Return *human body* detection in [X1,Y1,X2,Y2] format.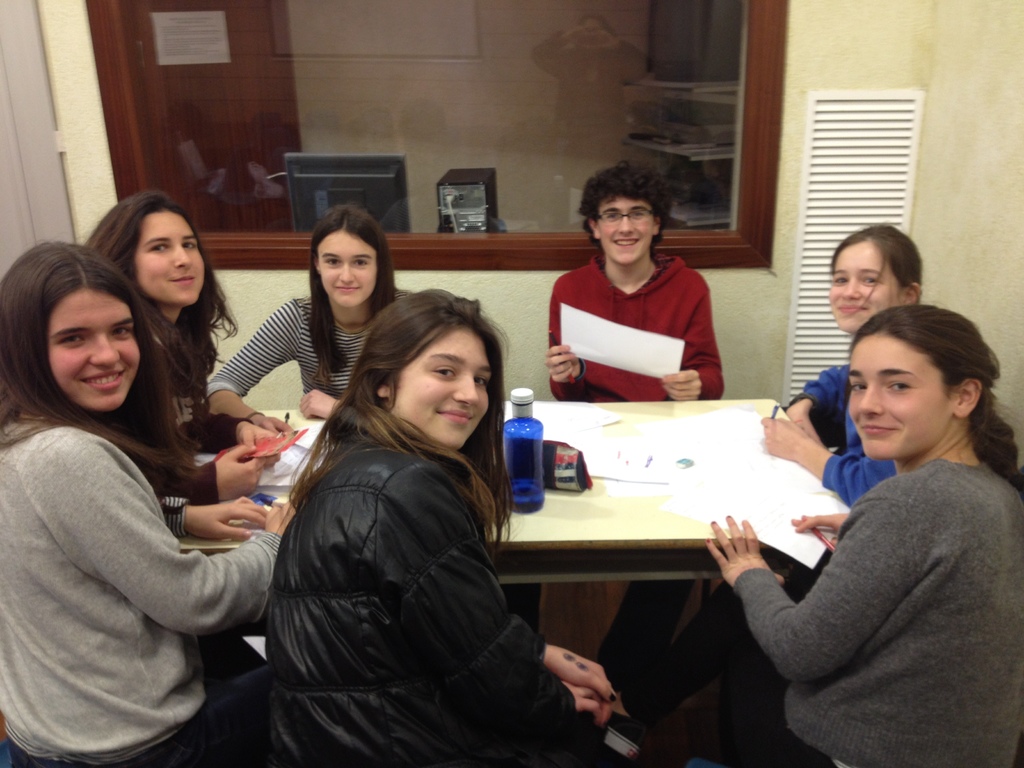
[544,158,708,425].
